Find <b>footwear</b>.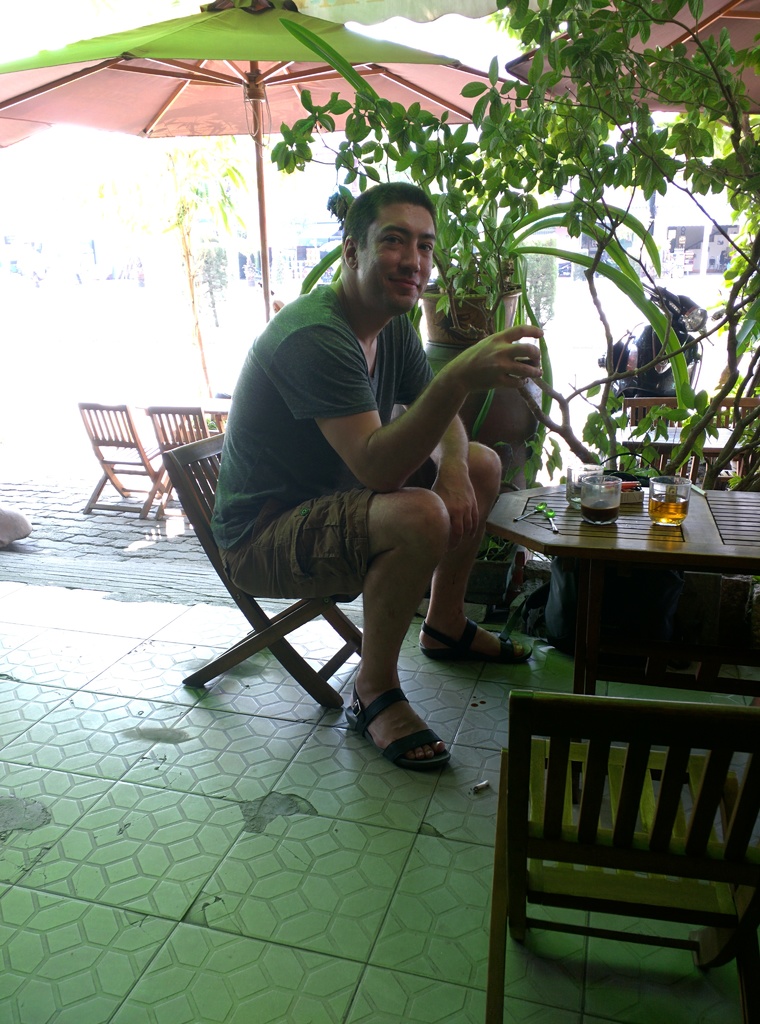
x1=362, y1=693, x2=448, y2=782.
